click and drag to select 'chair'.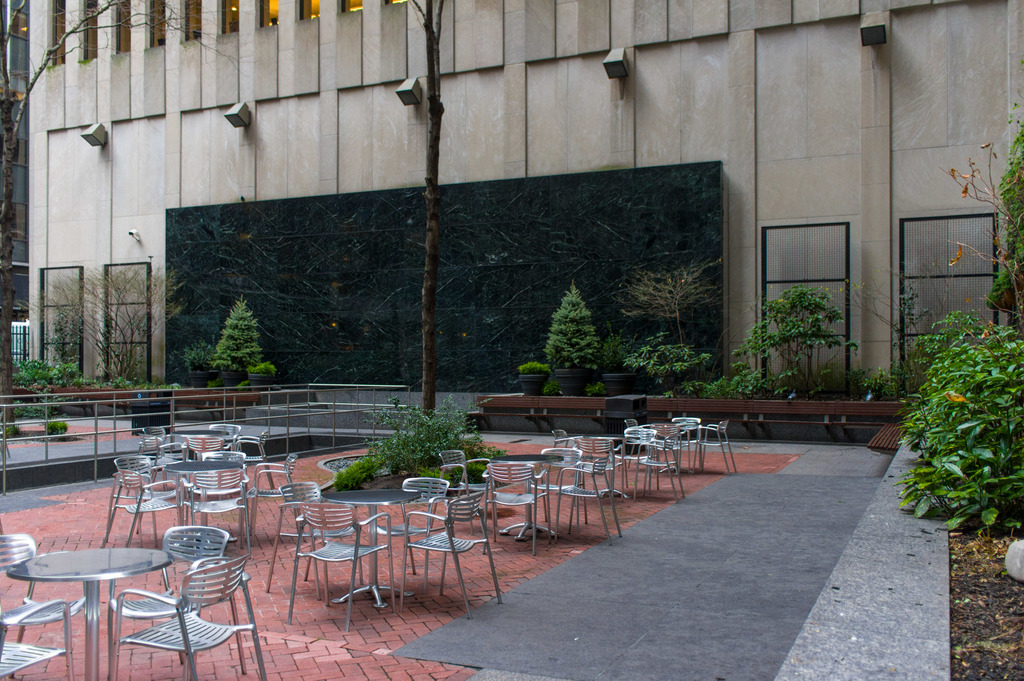
Selection: x1=125, y1=479, x2=182, y2=549.
